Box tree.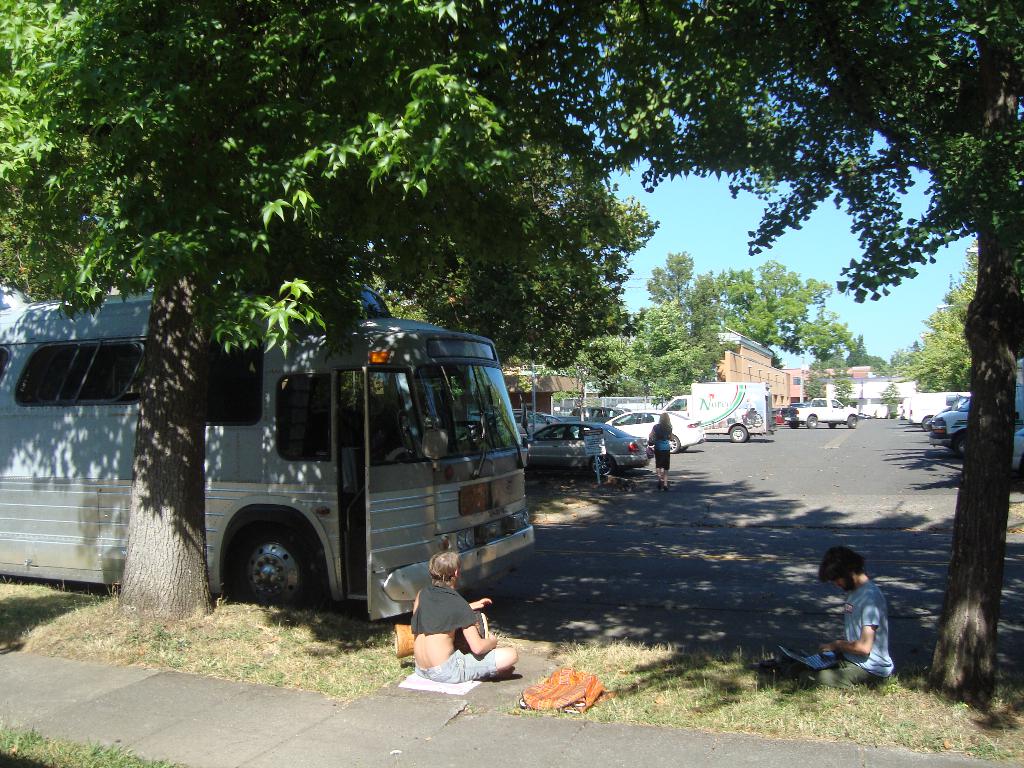
(0,1,627,631).
